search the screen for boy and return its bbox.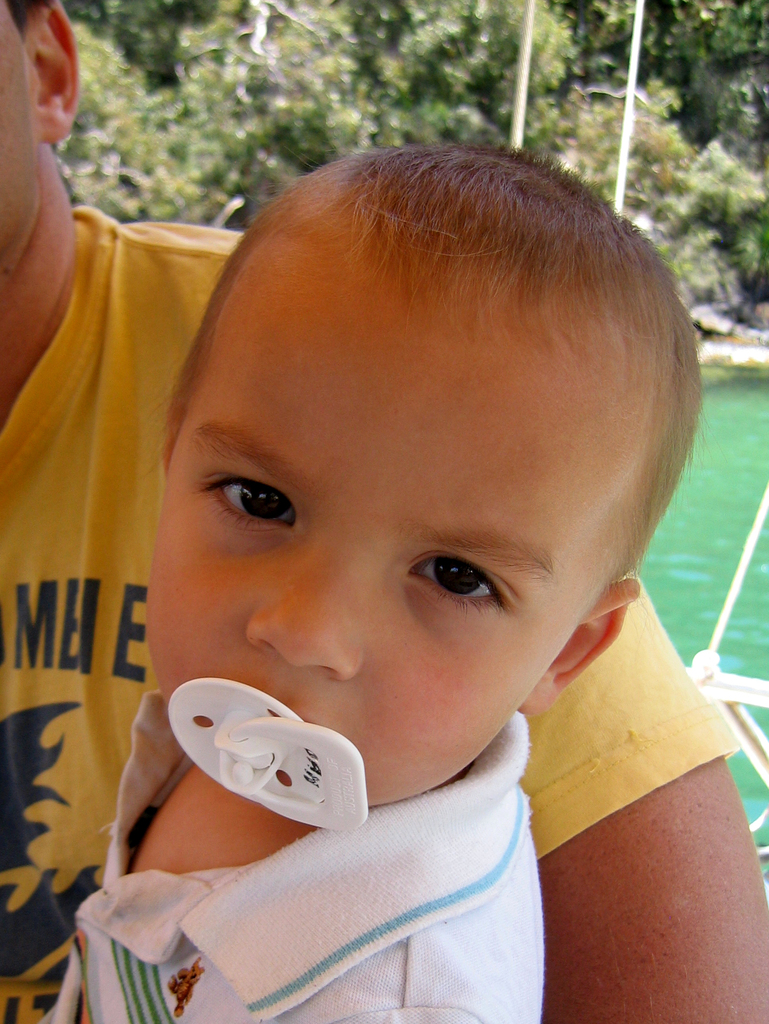
Found: <region>36, 144, 709, 1023</region>.
